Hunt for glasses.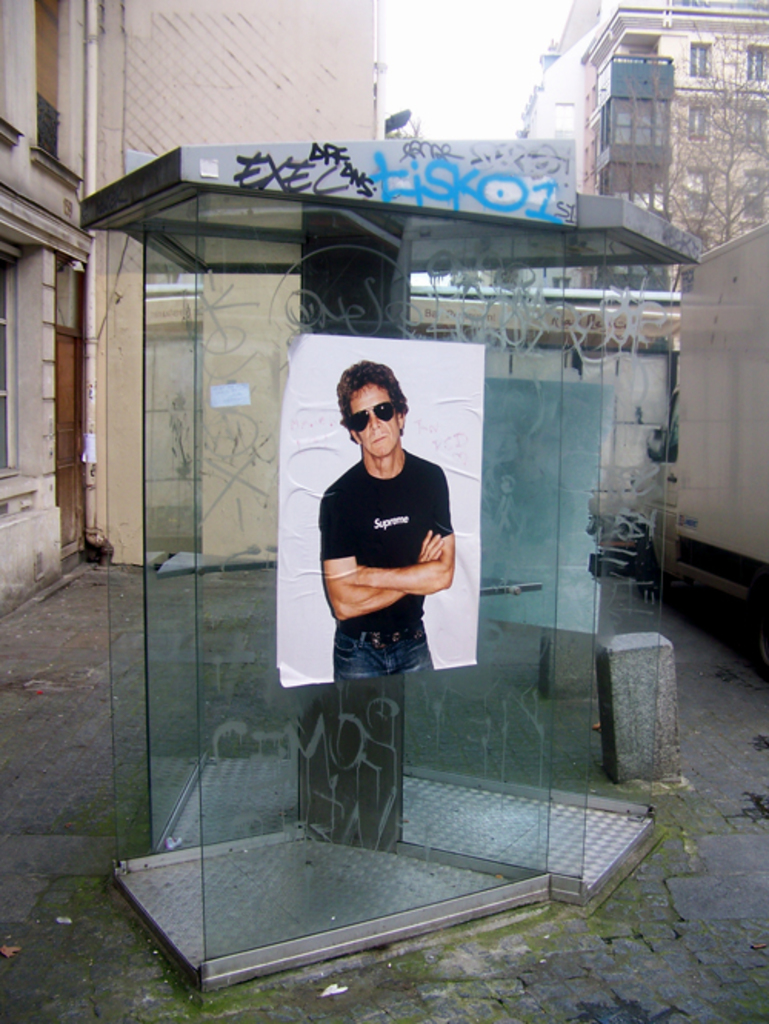
Hunted down at (x1=334, y1=398, x2=401, y2=431).
